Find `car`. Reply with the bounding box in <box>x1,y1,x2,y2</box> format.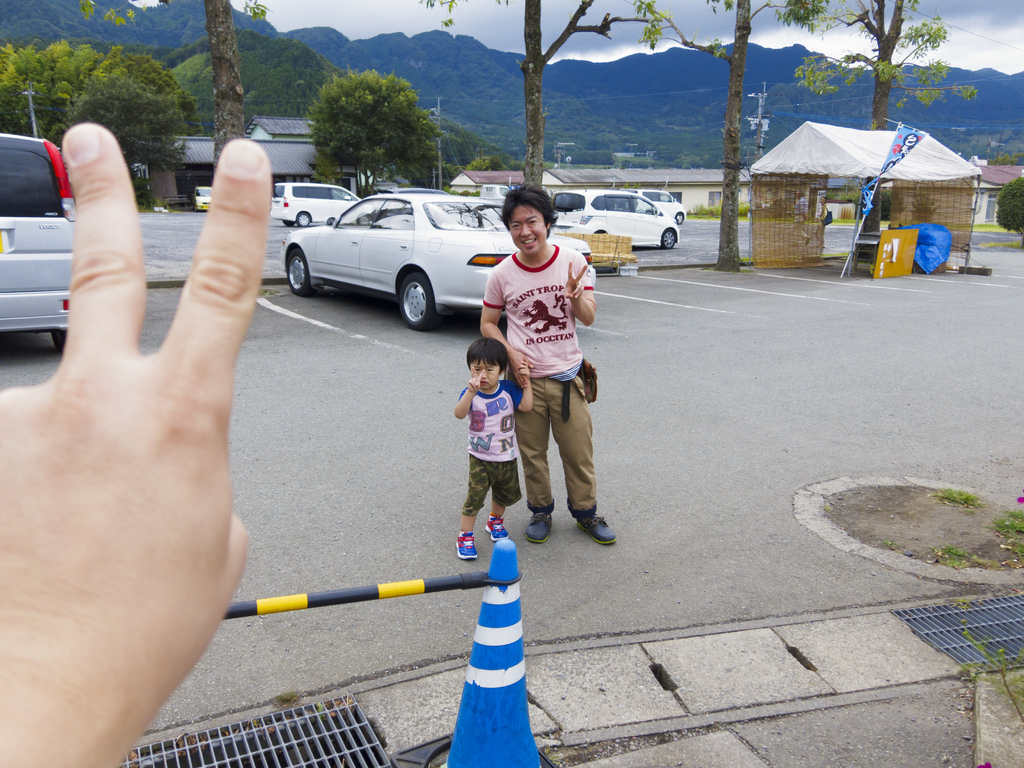
<box>273,180,380,226</box>.
